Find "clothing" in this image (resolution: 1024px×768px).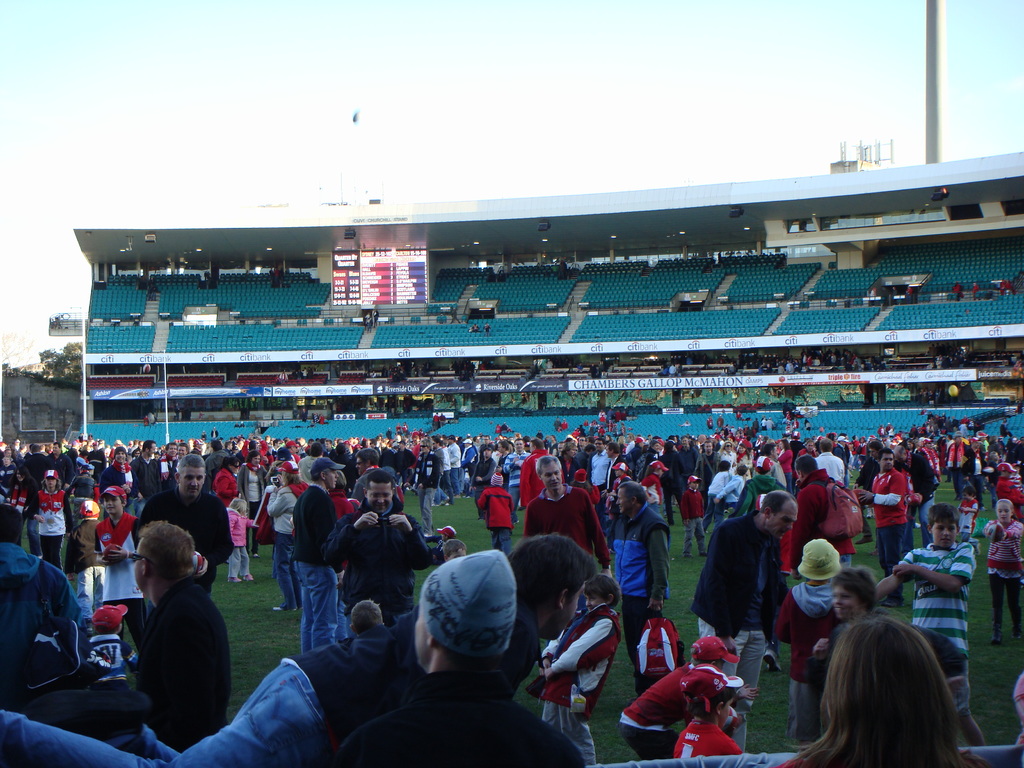
box(412, 449, 435, 528).
